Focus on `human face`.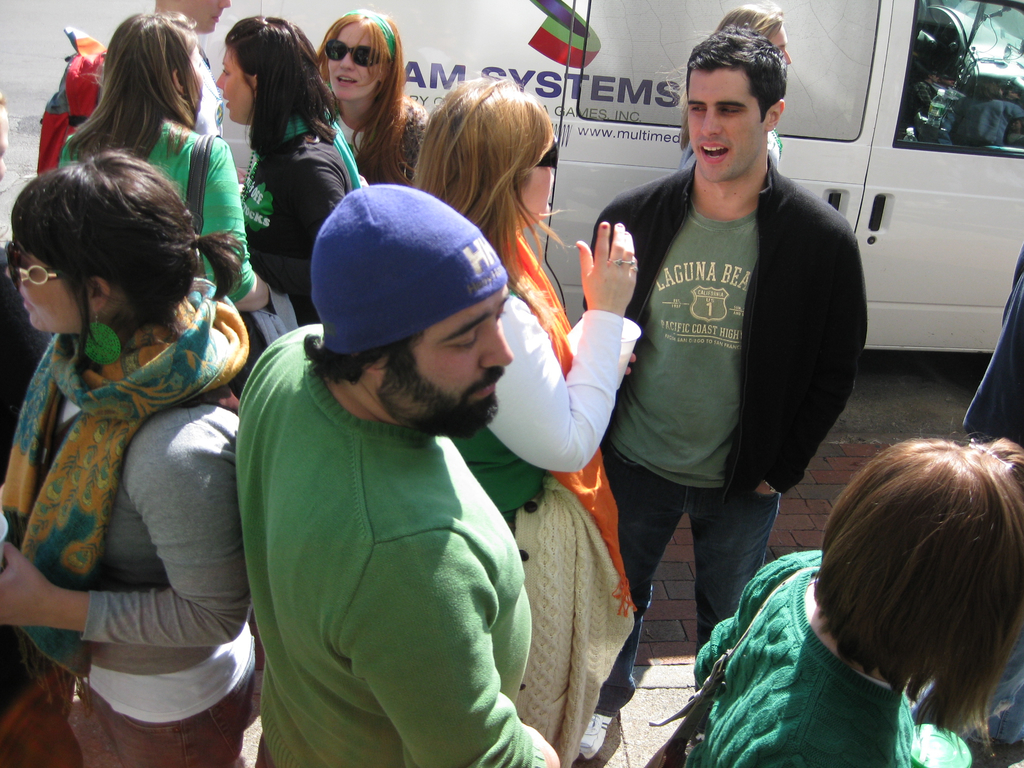
Focused at (x1=770, y1=23, x2=792, y2=64).
